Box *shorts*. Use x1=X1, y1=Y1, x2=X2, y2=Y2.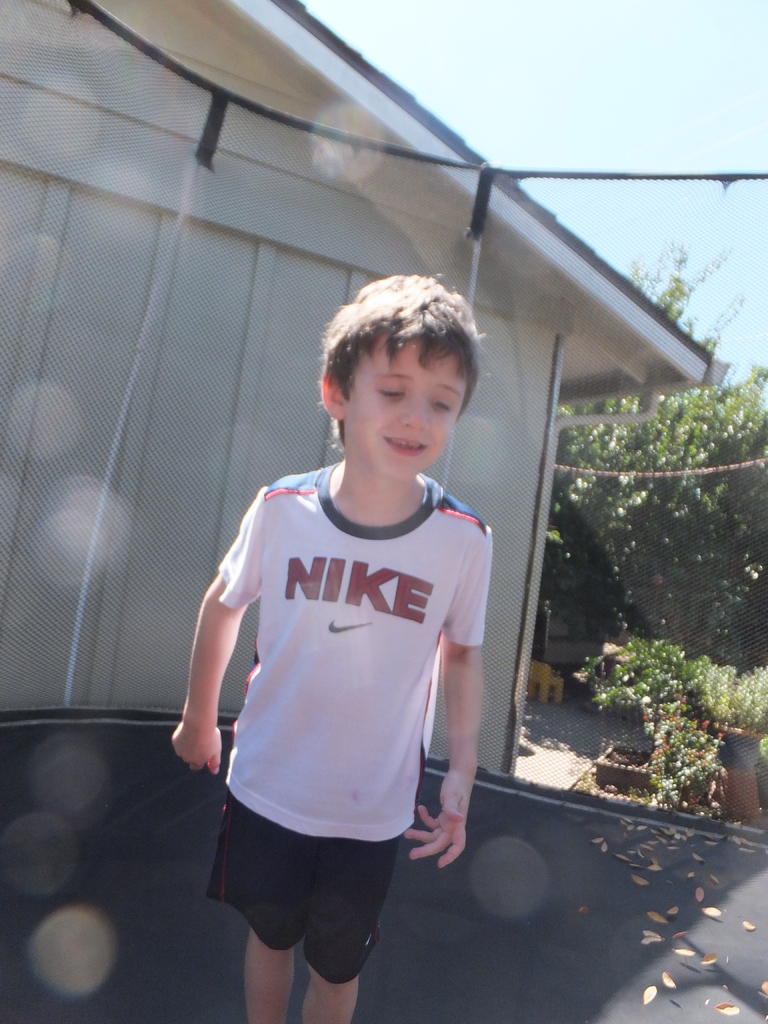
x1=216, y1=815, x2=426, y2=948.
